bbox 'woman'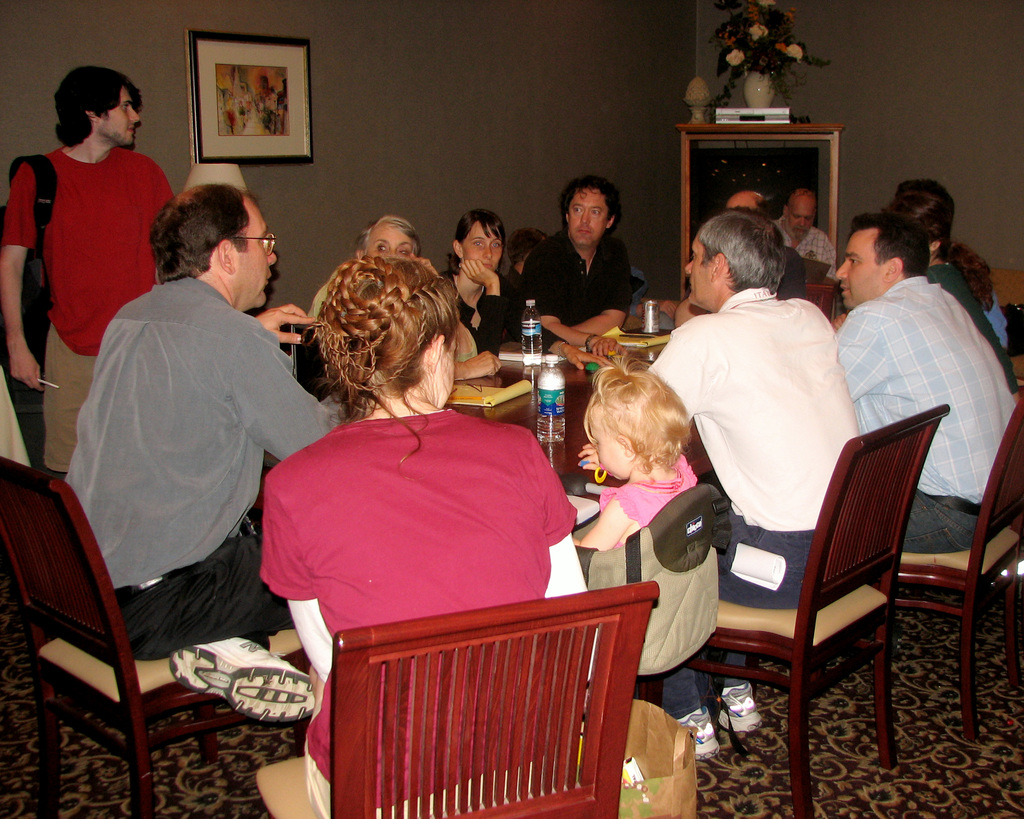
(left=264, top=250, right=595, bottom=818)
